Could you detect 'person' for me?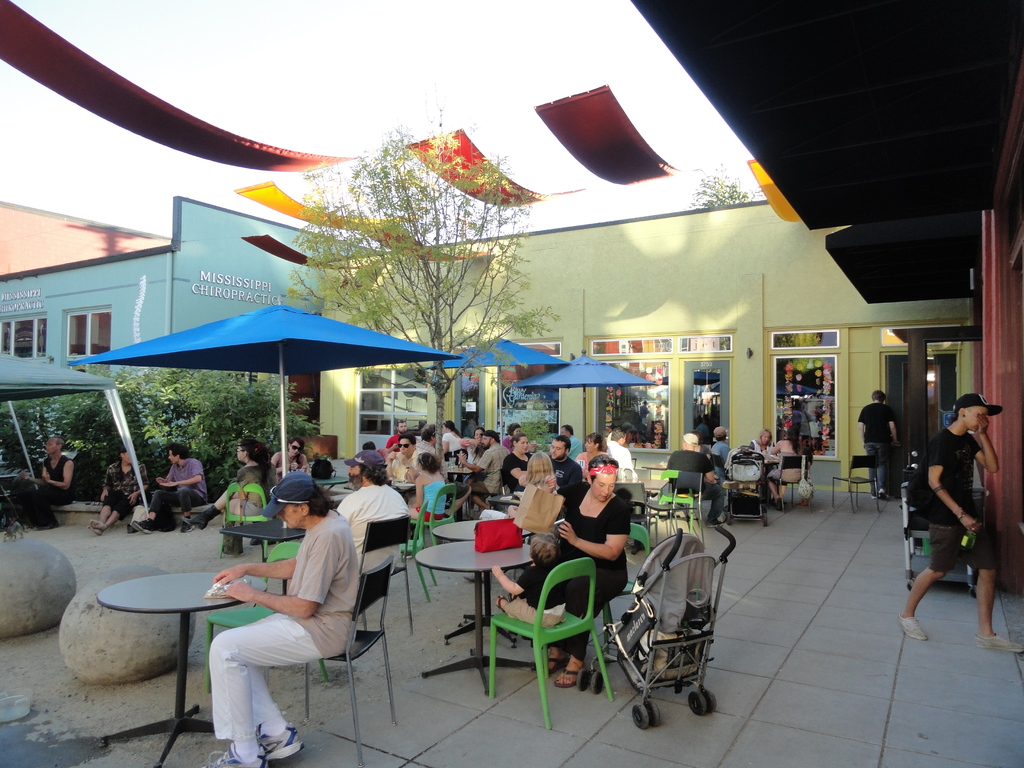
Detection result: locate(13, 436, 75, 531).
